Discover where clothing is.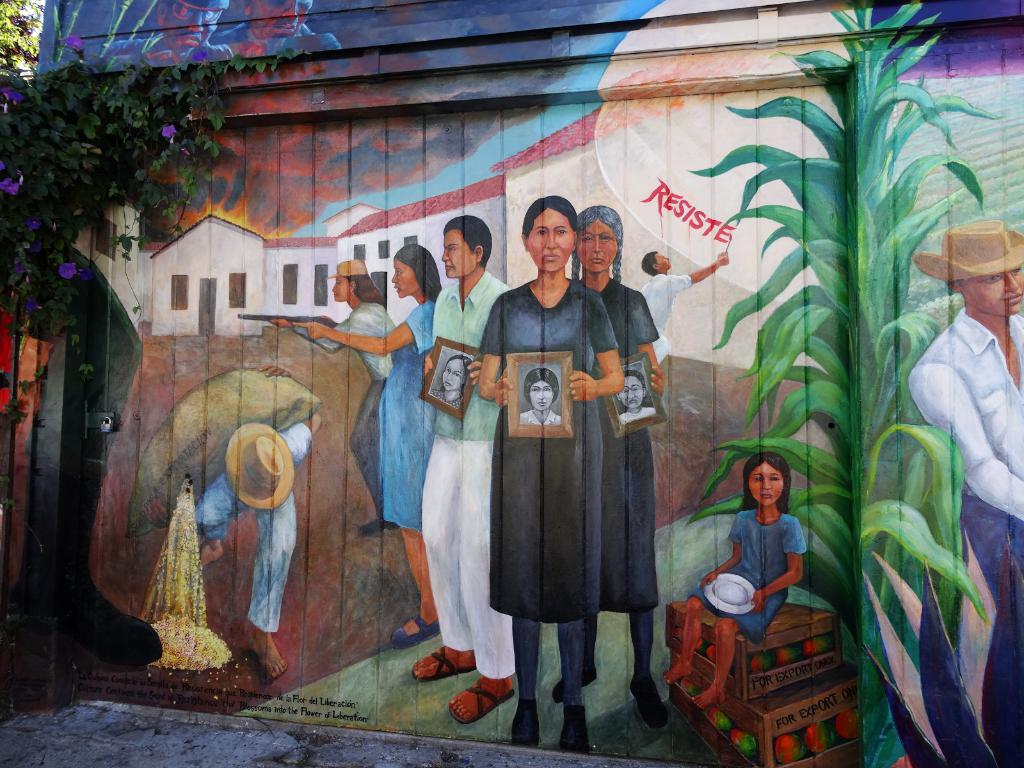
Discovered at region(642, 261, 692, 360).
